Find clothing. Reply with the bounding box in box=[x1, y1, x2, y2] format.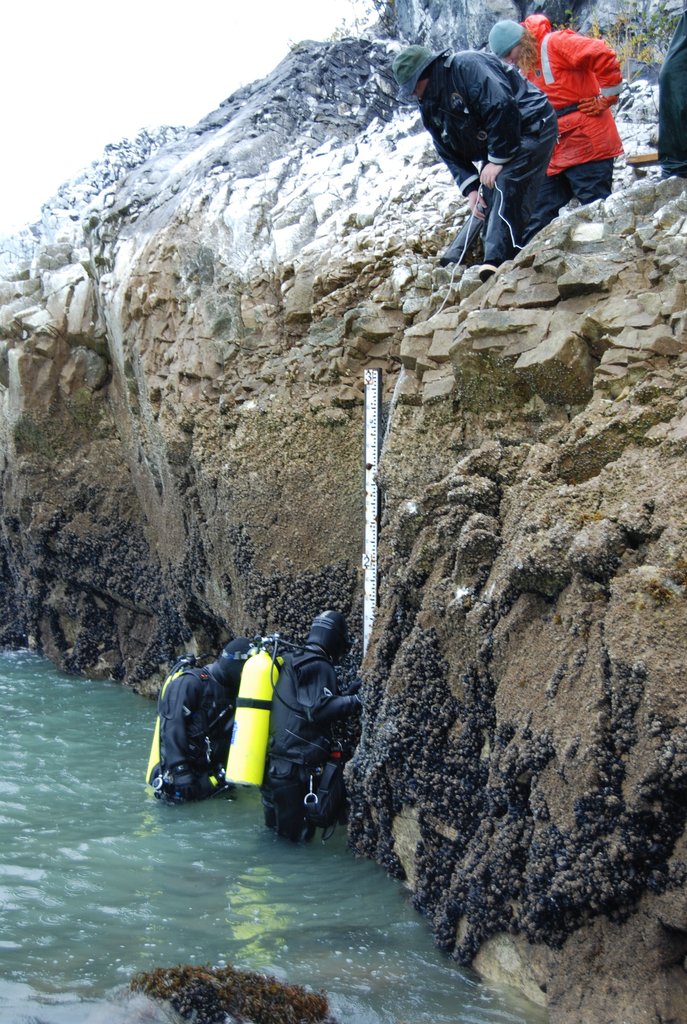
box=[151, 629, 241, 814].
